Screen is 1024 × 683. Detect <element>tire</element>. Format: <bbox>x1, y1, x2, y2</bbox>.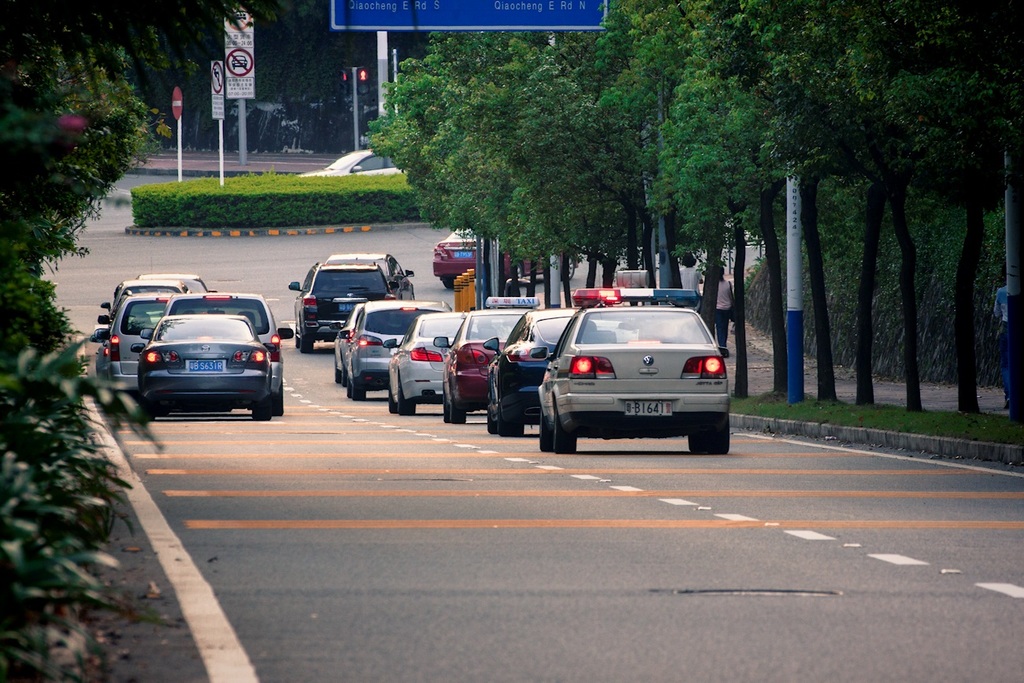
<bbox>445, 278, 453, 291</bbox>.
